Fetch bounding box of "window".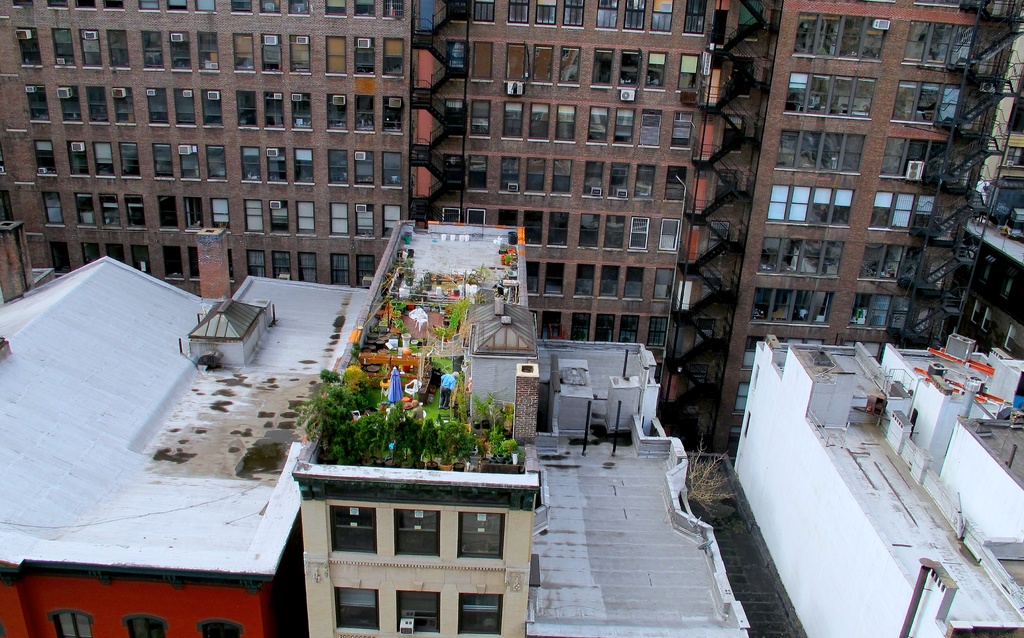
Bbox: {"x1": 1004, "y1": 144, "x2": 1023, "y2": 168}.
